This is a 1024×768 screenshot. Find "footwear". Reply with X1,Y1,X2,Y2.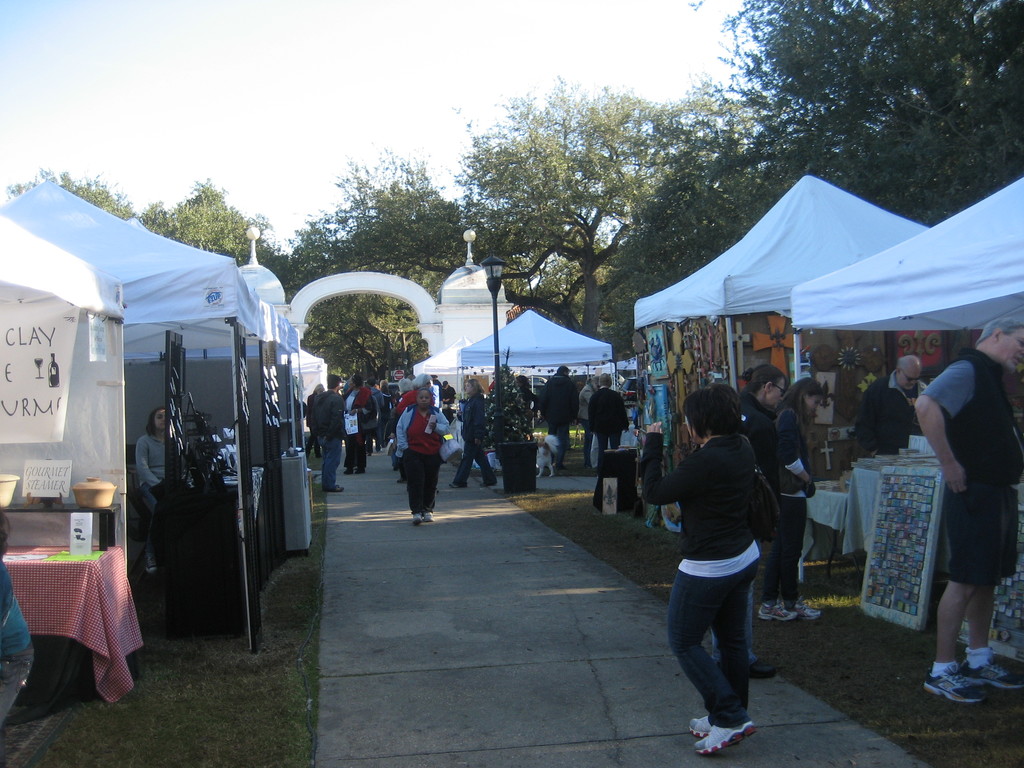
960,643,1023,694.
